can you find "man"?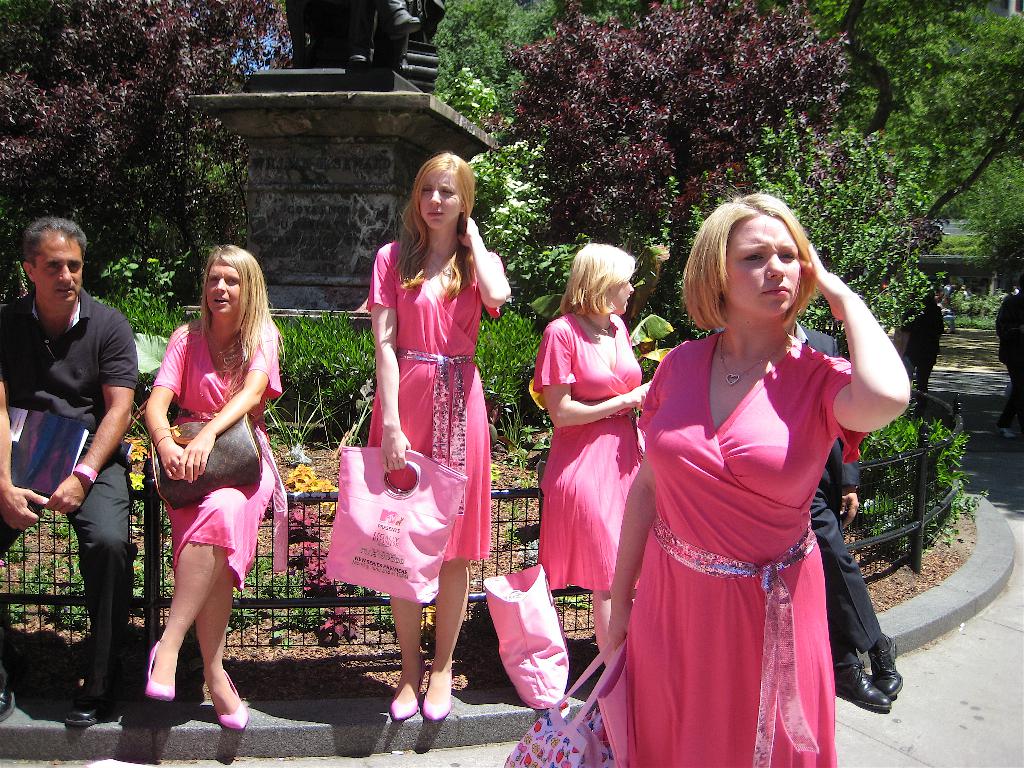
Yes, bounding box: (792, 331, 898, 713).
